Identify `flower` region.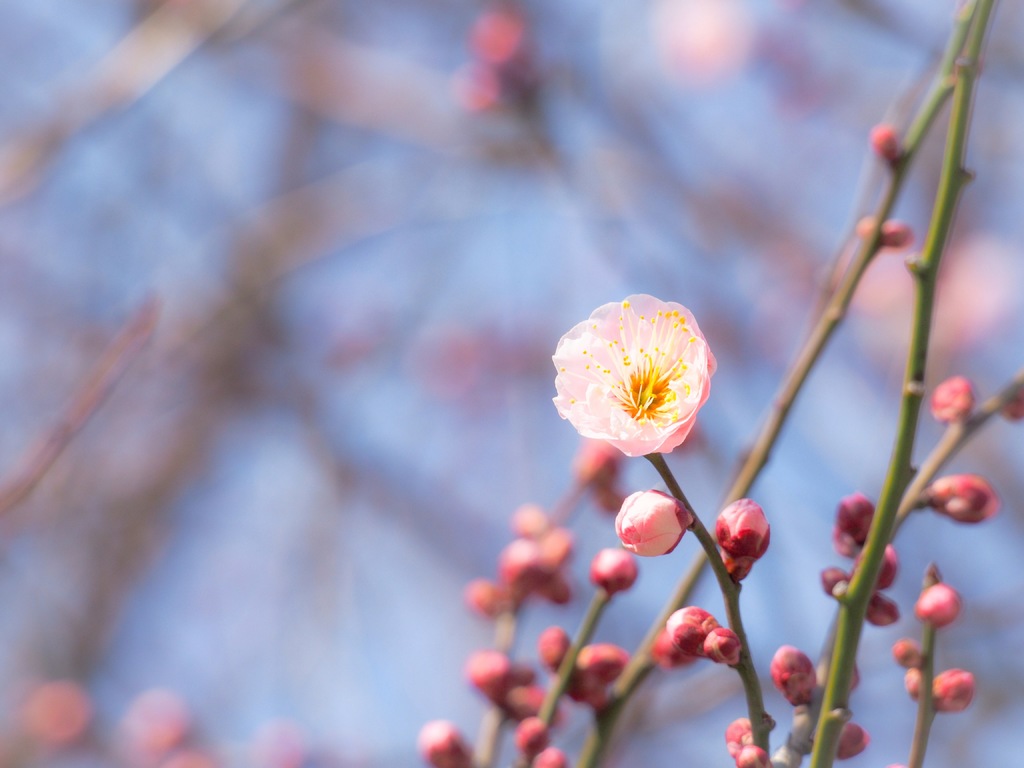
Region: [x1=831, y1=722, x2=868, y2=762].
